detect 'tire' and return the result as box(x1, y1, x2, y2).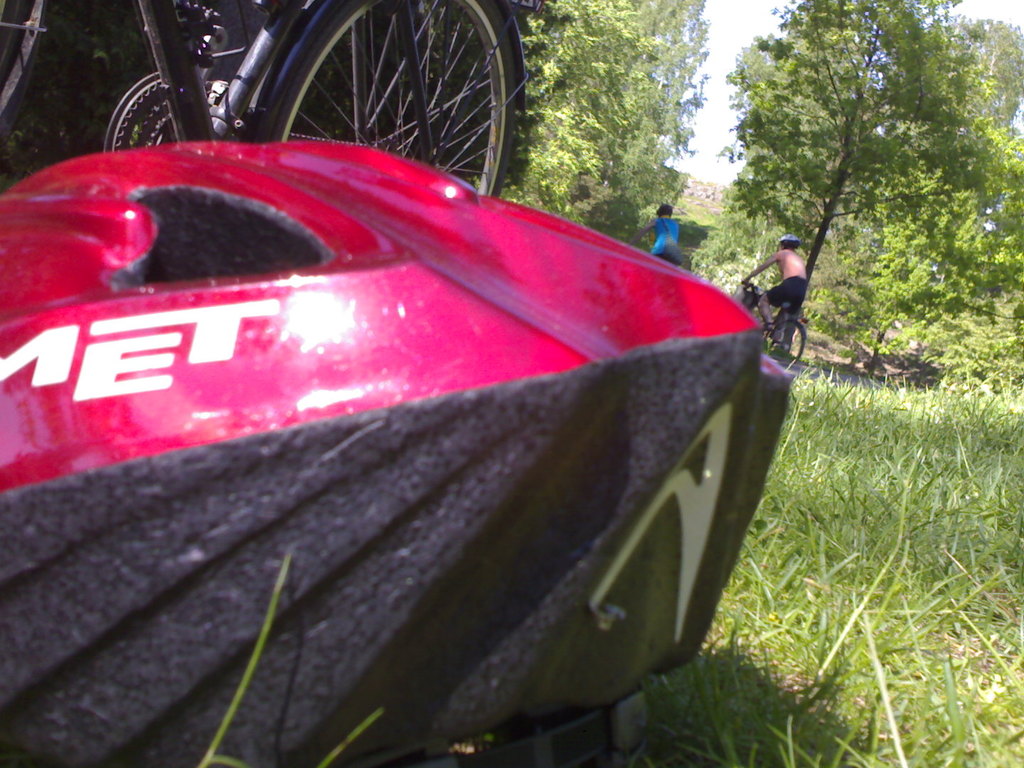
box(263, 0, 527, 213).
